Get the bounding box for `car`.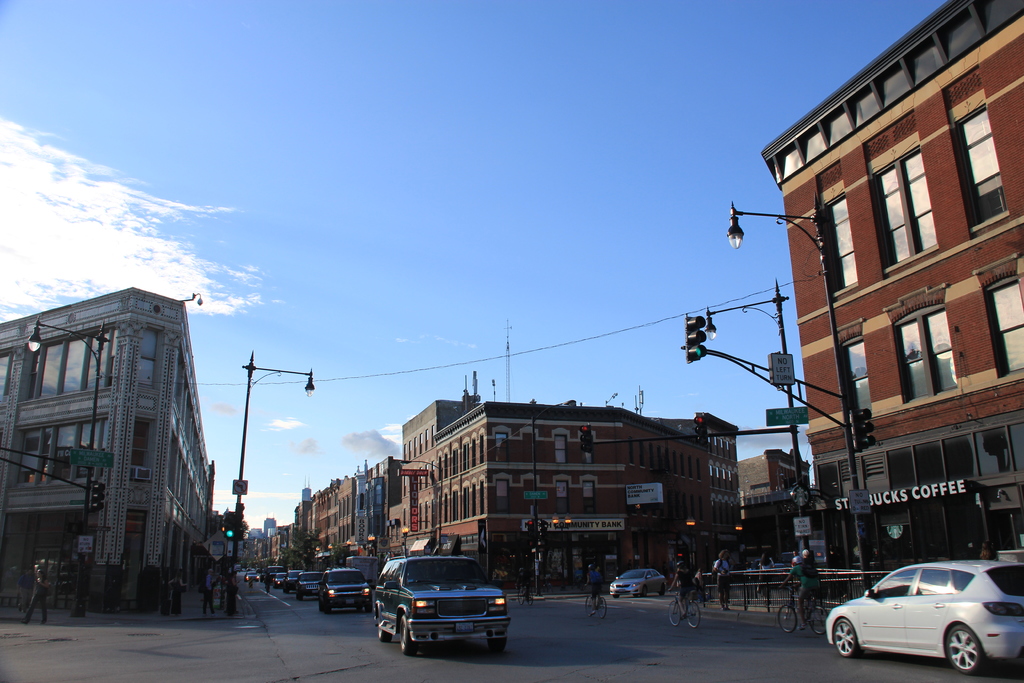
[left=296, top=565, right=329, bottom=599].
